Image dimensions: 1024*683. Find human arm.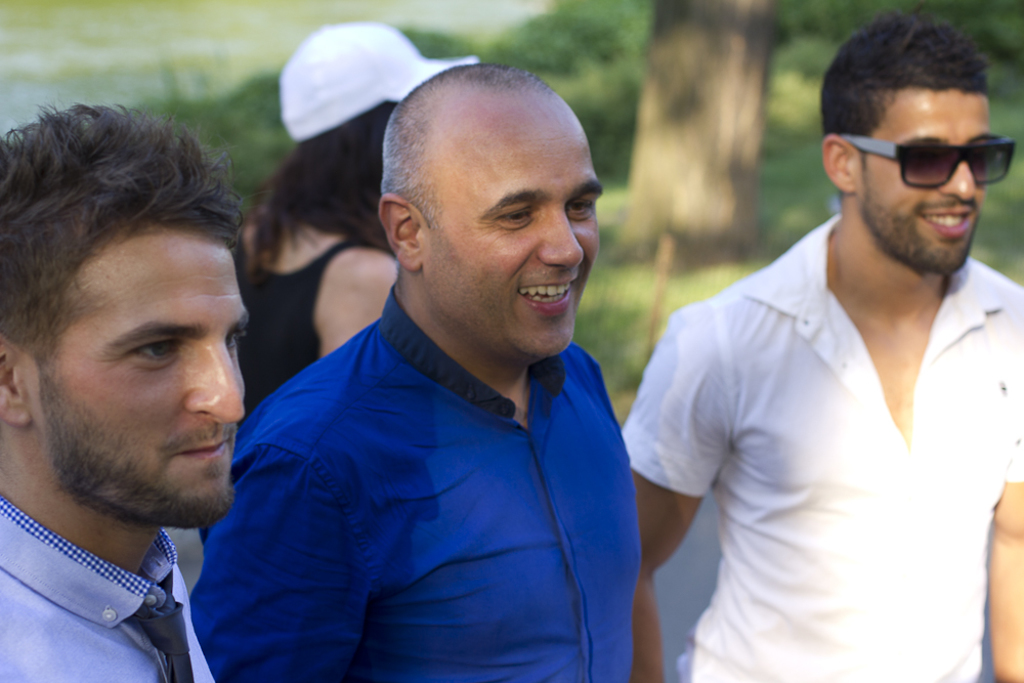
[169,433,389,682].
